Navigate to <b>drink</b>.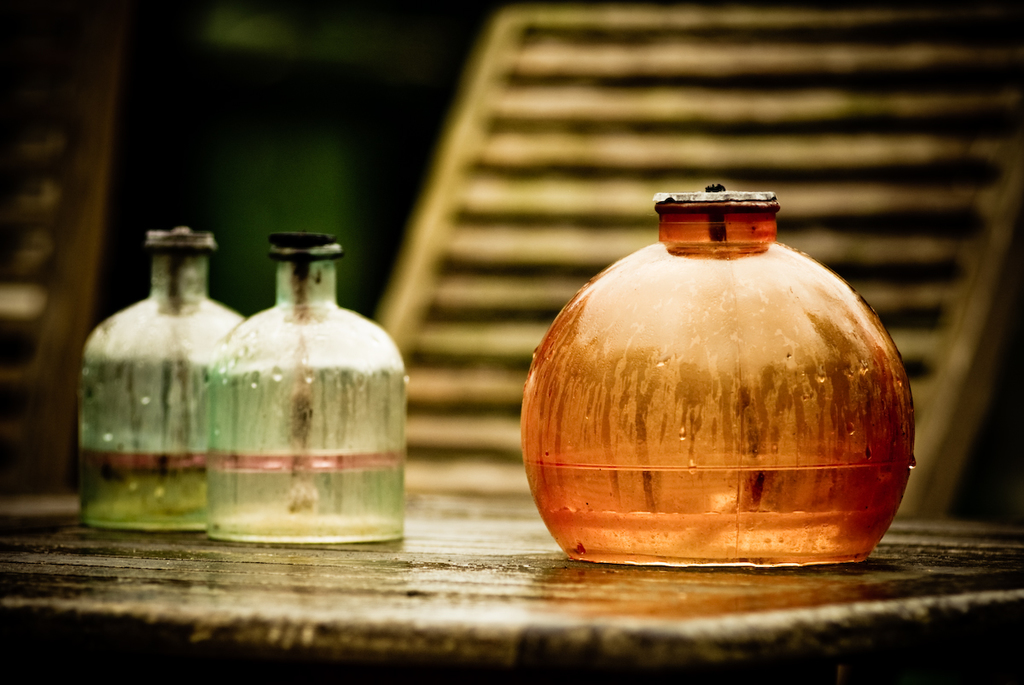
Navigation target: (left=521, top=456, right=911, bottom=565).
